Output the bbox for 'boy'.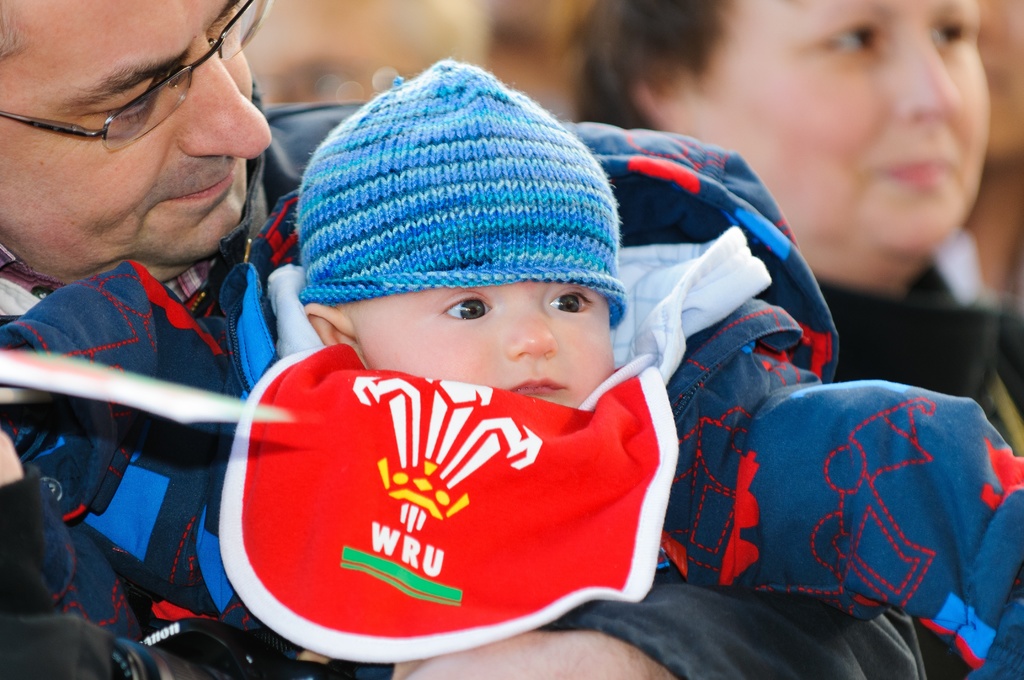
{"x1": 255, "y1": 113, "x2": 705, "y2": 596}.
